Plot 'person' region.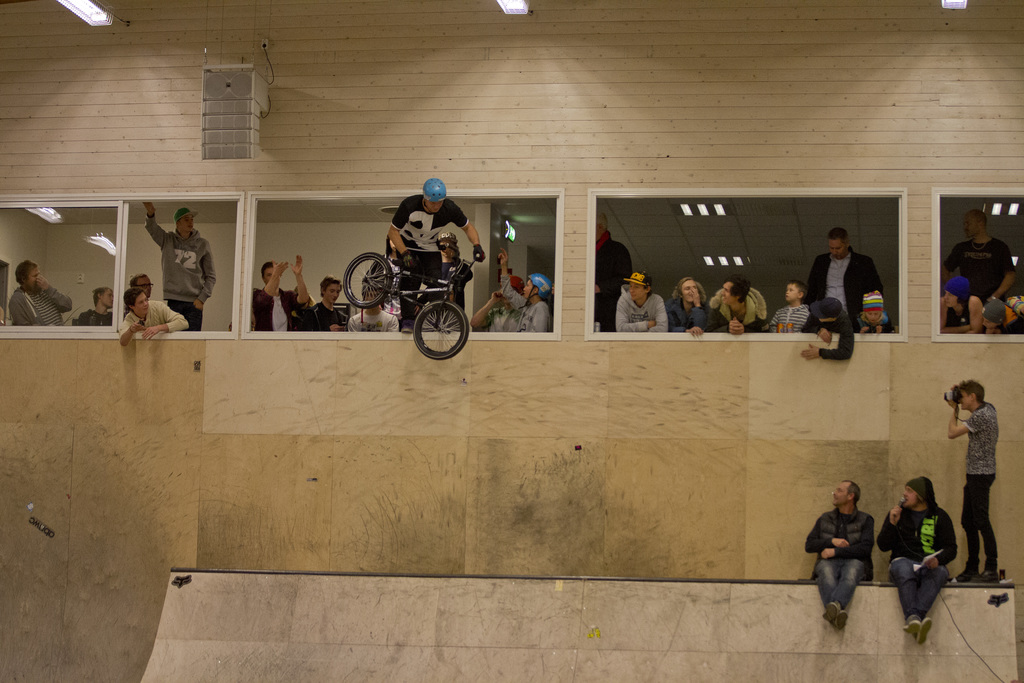
Plotted at 937,210,1021,329.
